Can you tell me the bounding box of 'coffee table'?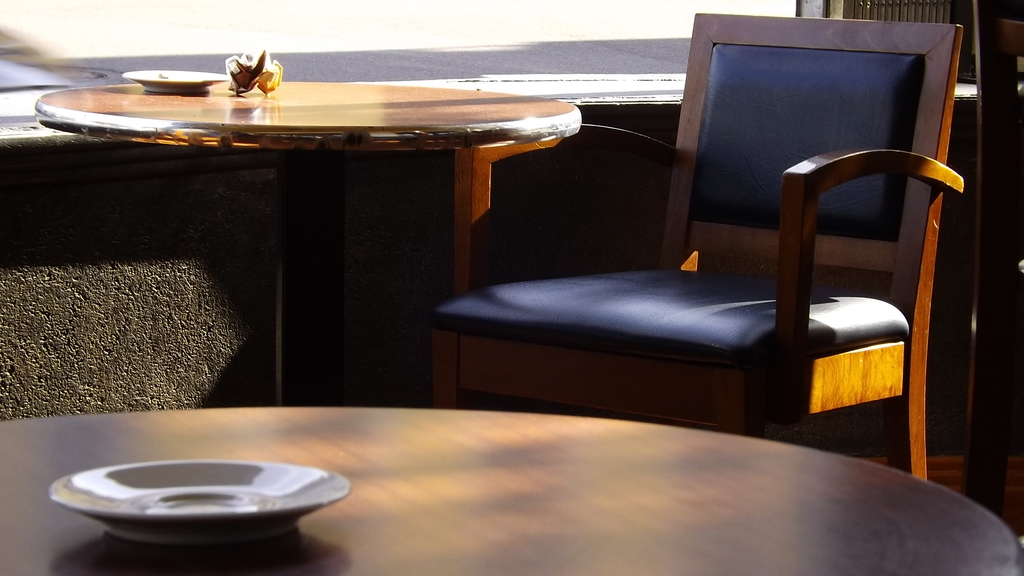
BBox(36, 77, 588, 400).
